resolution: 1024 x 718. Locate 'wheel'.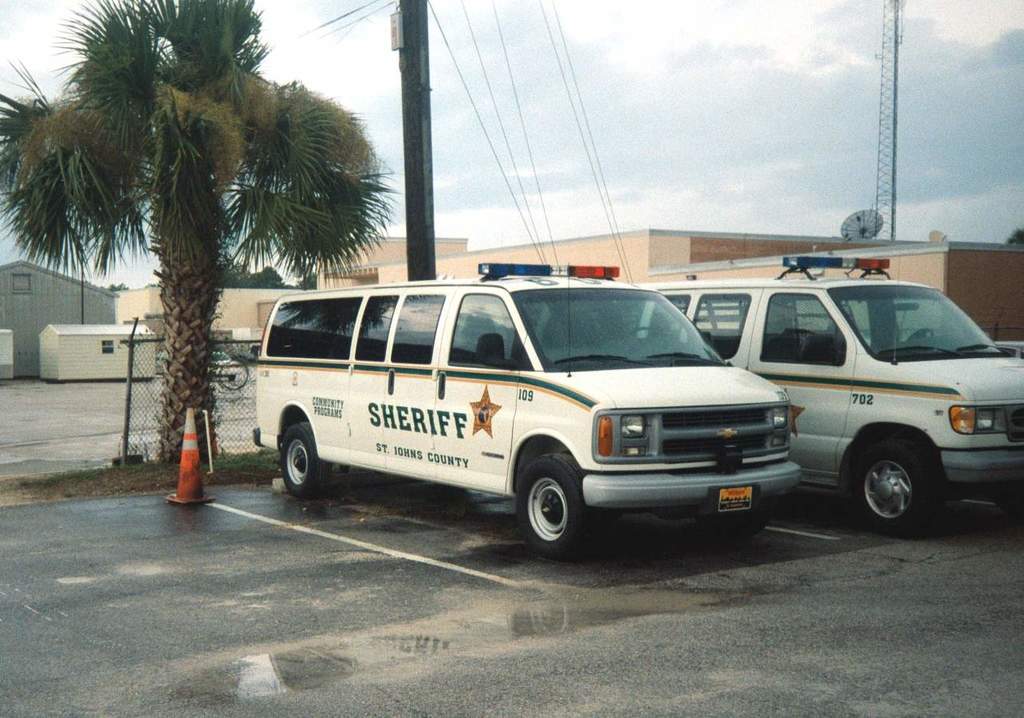
left=697, top=496, right=780, bottom=535.
